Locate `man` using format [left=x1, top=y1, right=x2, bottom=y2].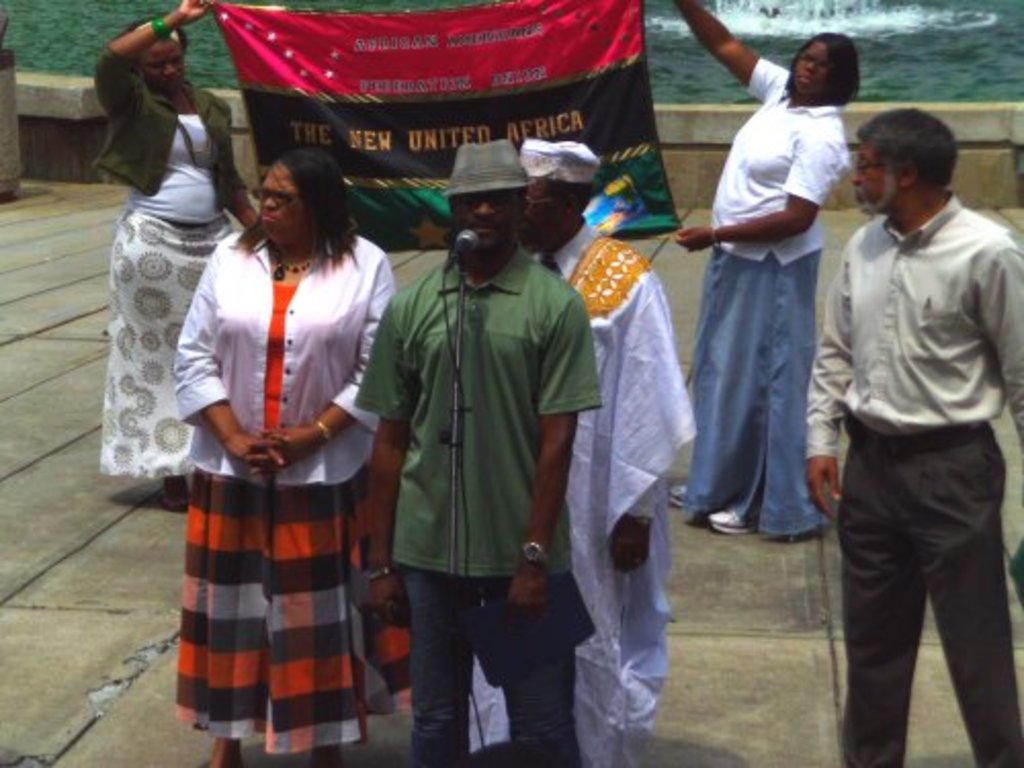
[left=506, top=133, right=698, bottom=766].
